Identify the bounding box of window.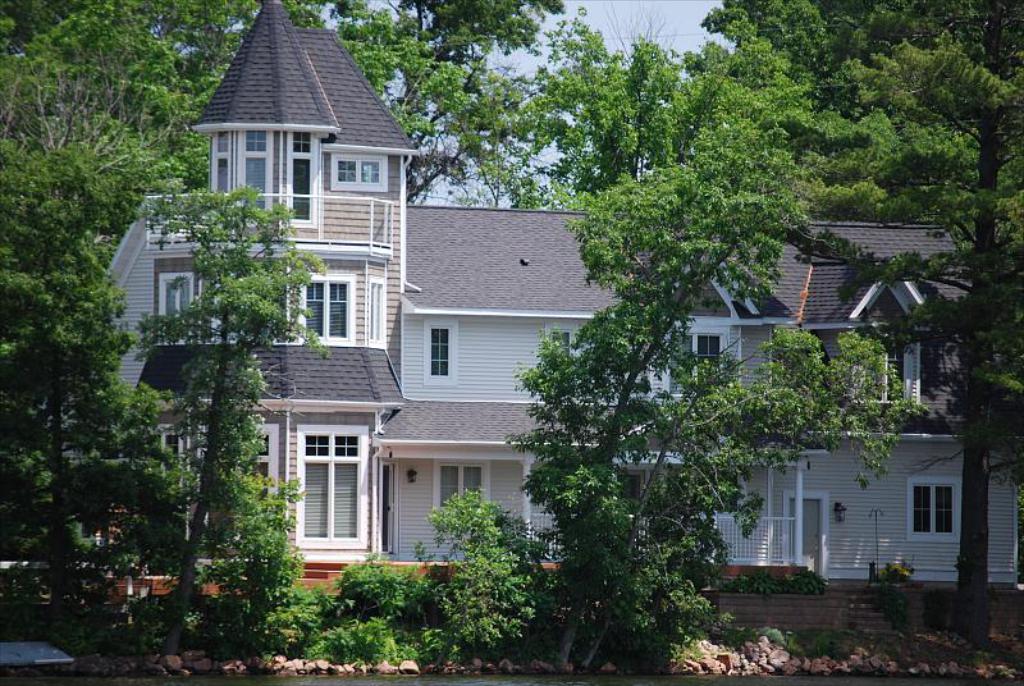
{"x1": 296, "y1": 422, "x2": 369, "y2": 549}.
